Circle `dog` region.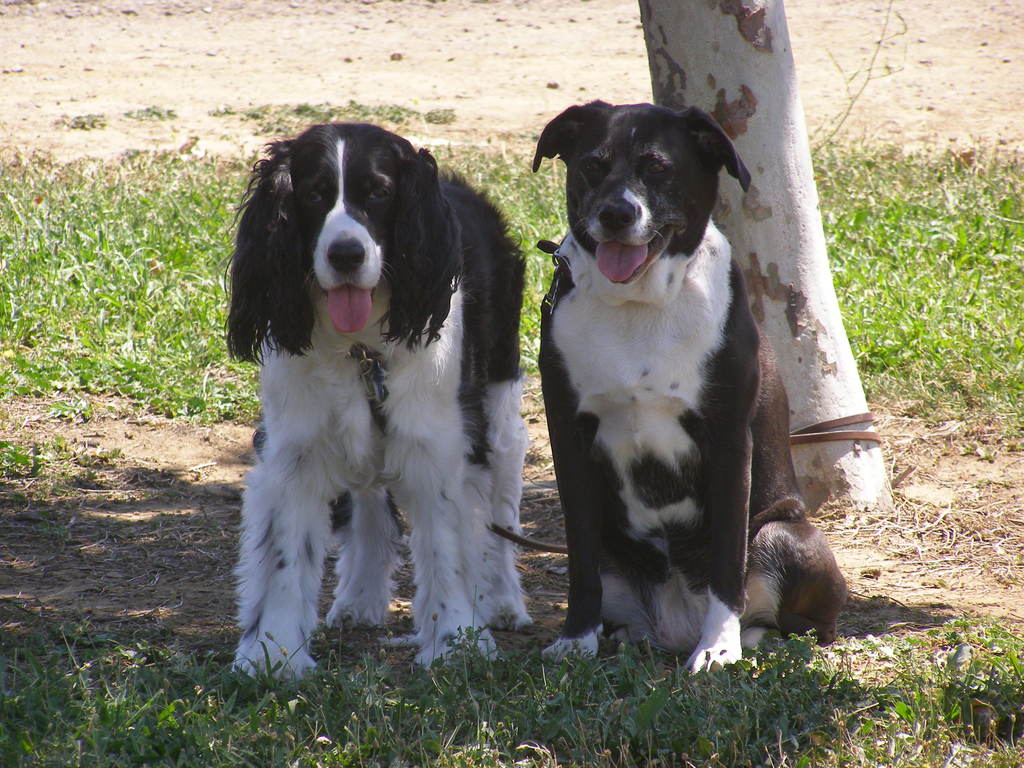
Region: box=[218, 116, 536, 685].
